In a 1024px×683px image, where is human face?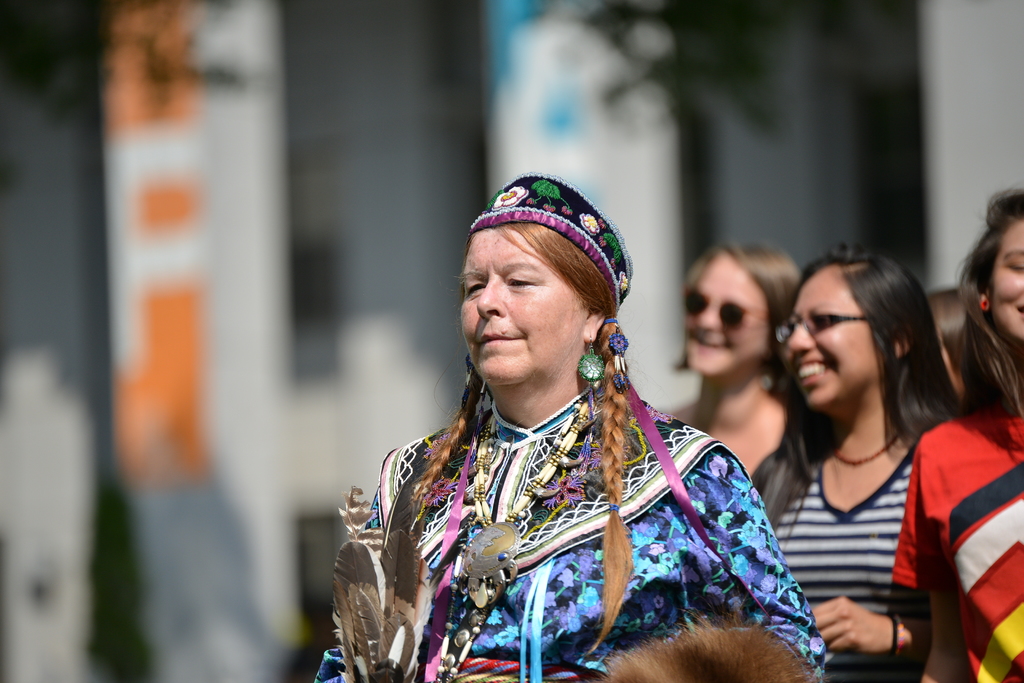
(x1=786, y1=265, x2=880, y2=404).
